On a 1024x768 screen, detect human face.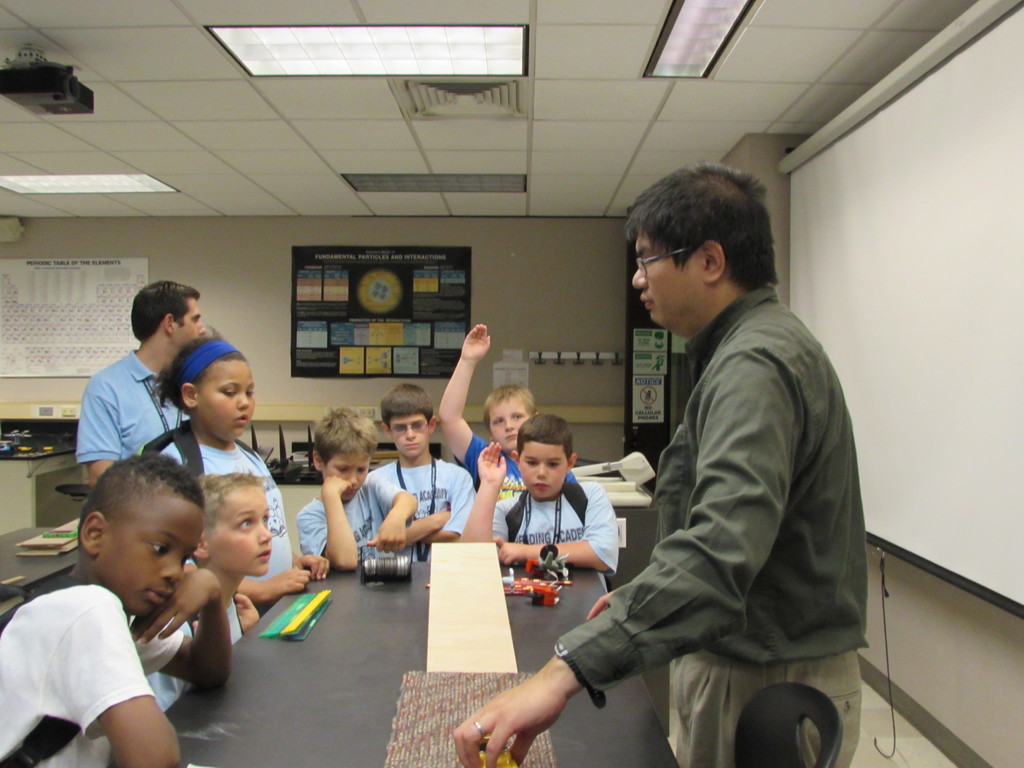
BBox(630, 230, 706, 328).
